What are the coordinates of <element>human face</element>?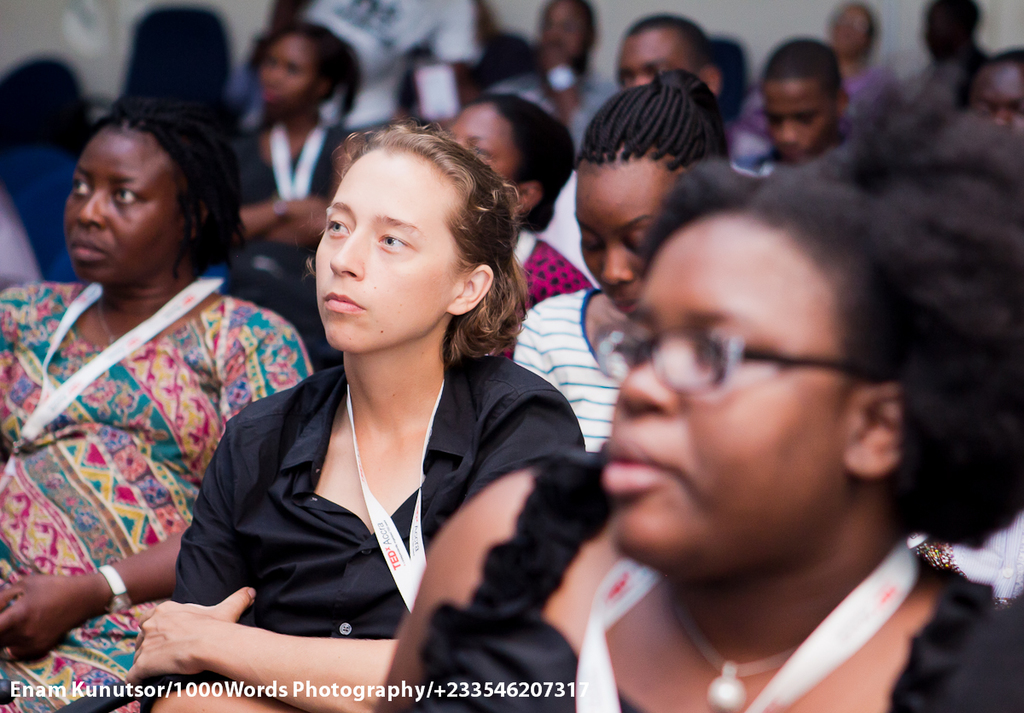
region(255, 31, 324, 110).
